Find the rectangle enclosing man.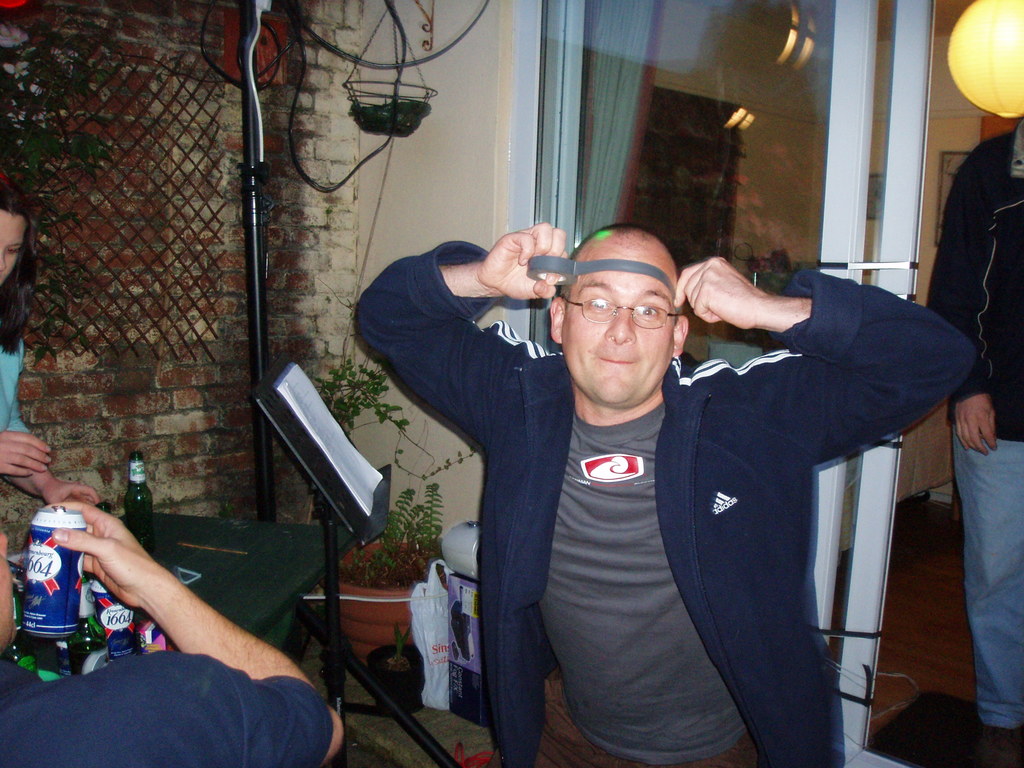
box=[356, 220, 973, 767].
